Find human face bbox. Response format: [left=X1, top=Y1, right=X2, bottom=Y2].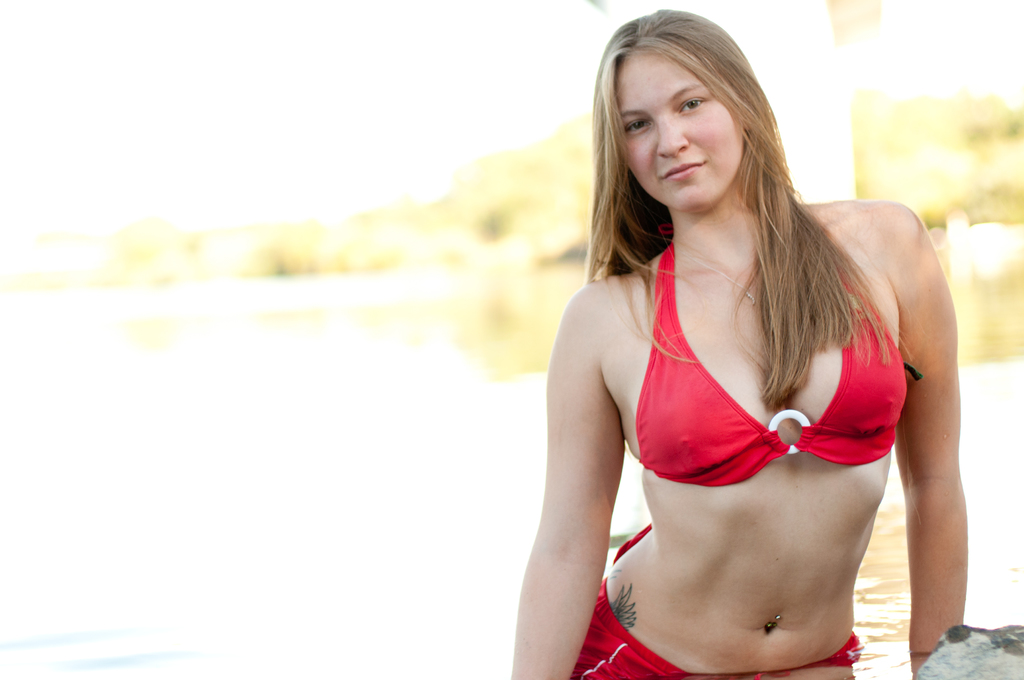
[left=619, top=45, right=745, bottom=211].
